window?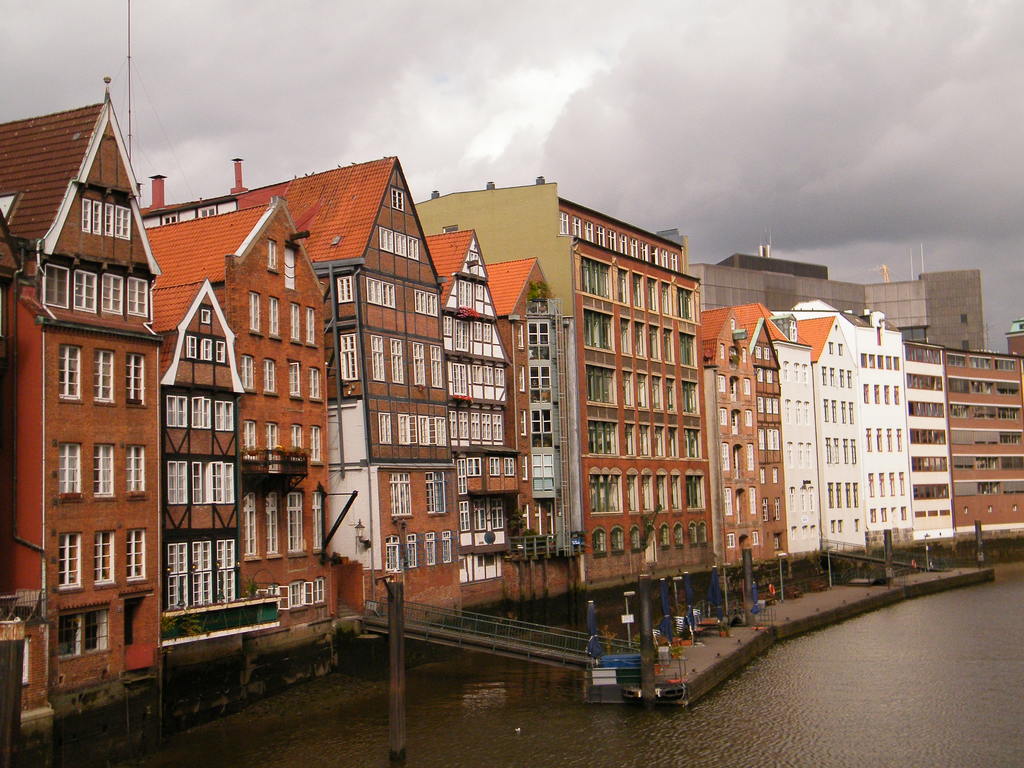
box=[426, 467, 451, 515]
